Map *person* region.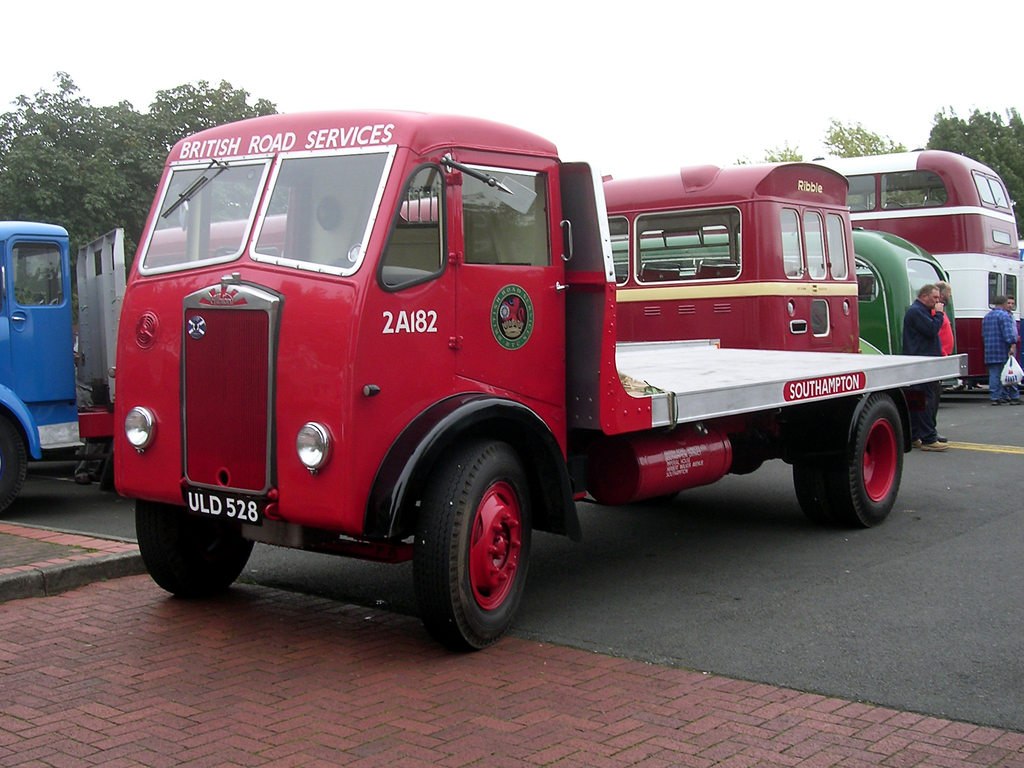
Mapped to [977,300,1023,406].
